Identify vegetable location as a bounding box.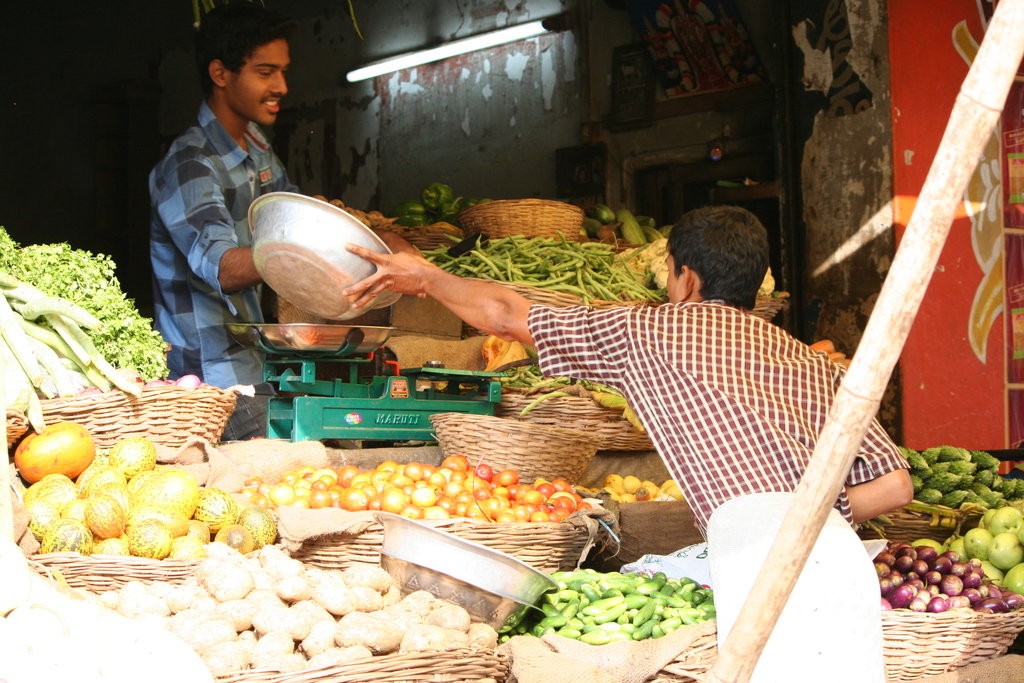
(x1=759, y1=266, x2=779, y2=300).
